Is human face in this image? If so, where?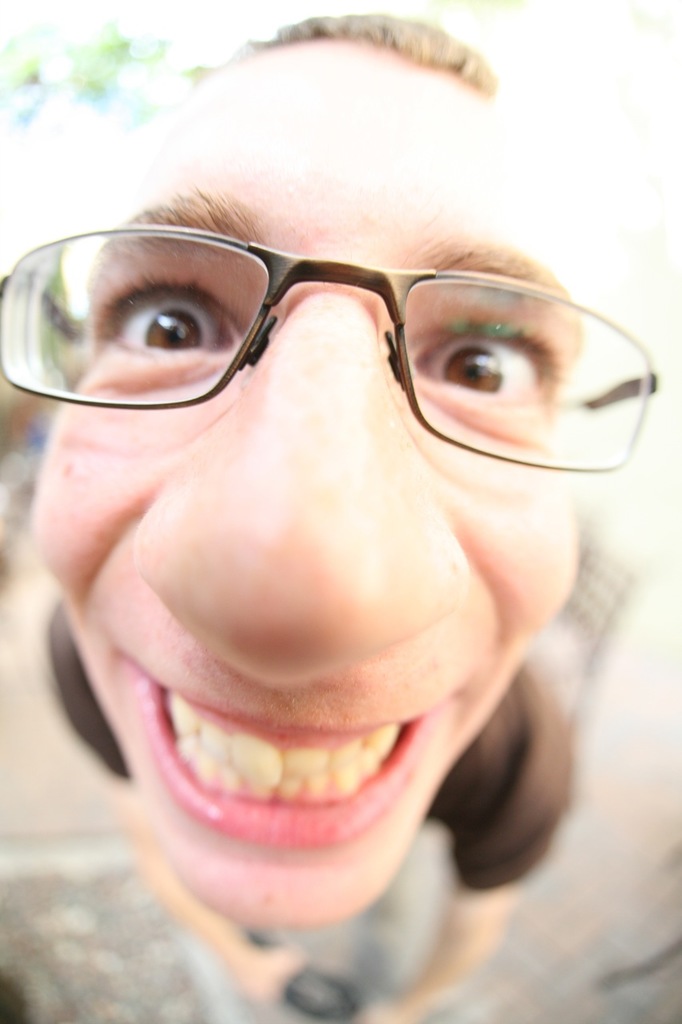
Yes, at detection(2, 0, 644, 927).
